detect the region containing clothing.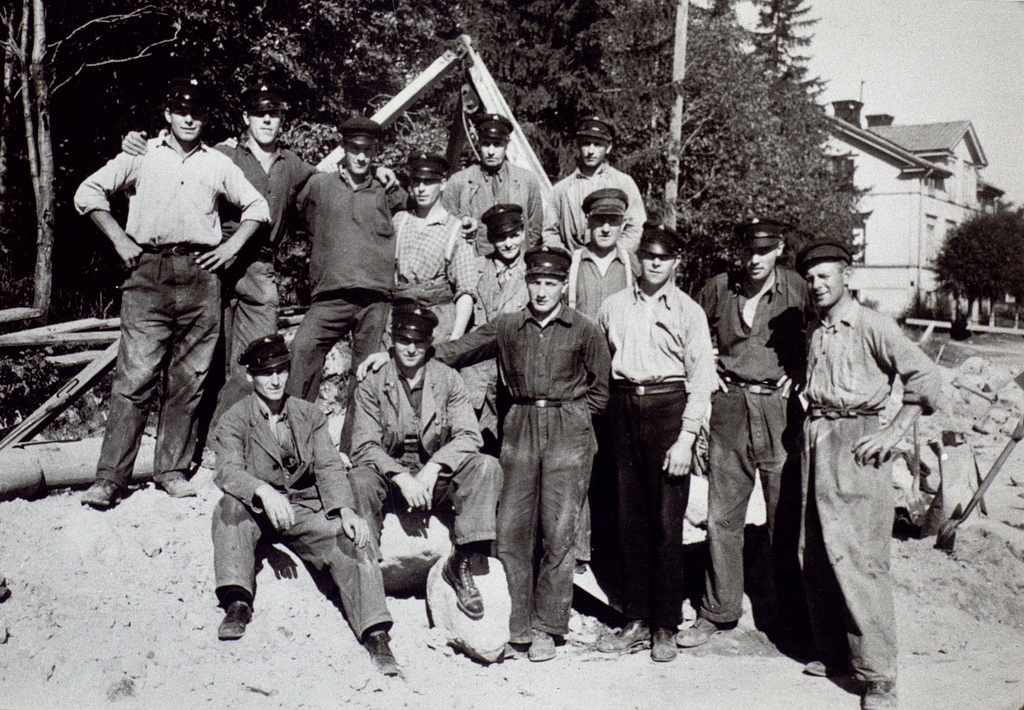
568,244,644,321.
